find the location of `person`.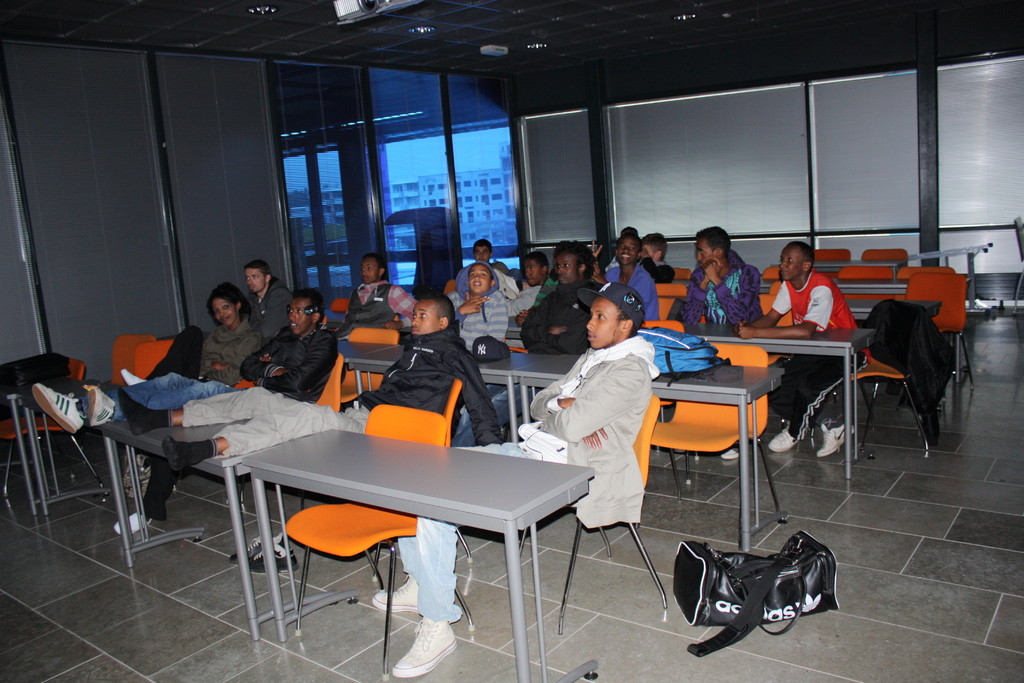
Location: x1=113, y1=281, x2=338, y2=537.
